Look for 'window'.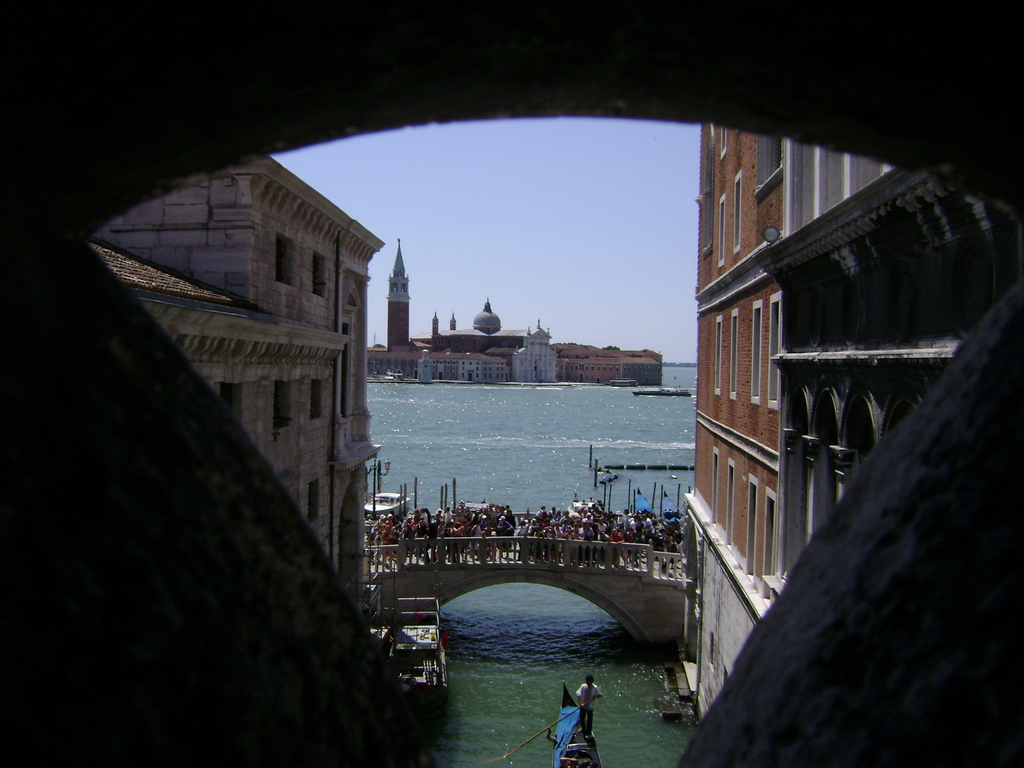
Found: bbox(341, 316, 360, 425).
